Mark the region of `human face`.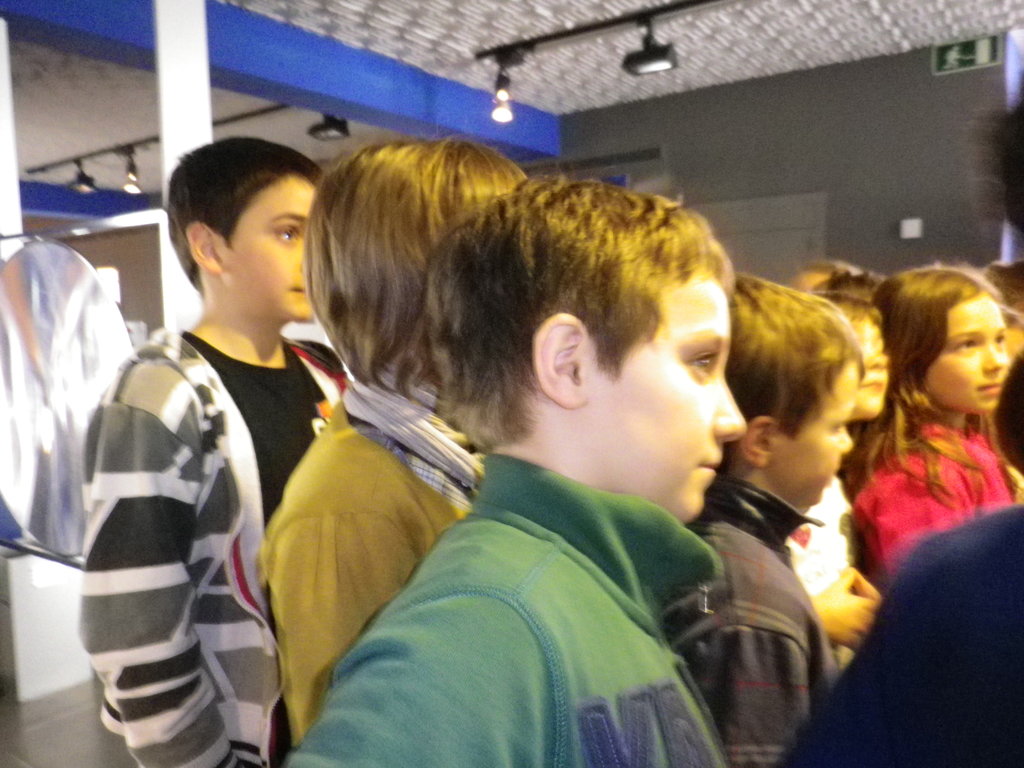
Region: 590 275 746 524.
